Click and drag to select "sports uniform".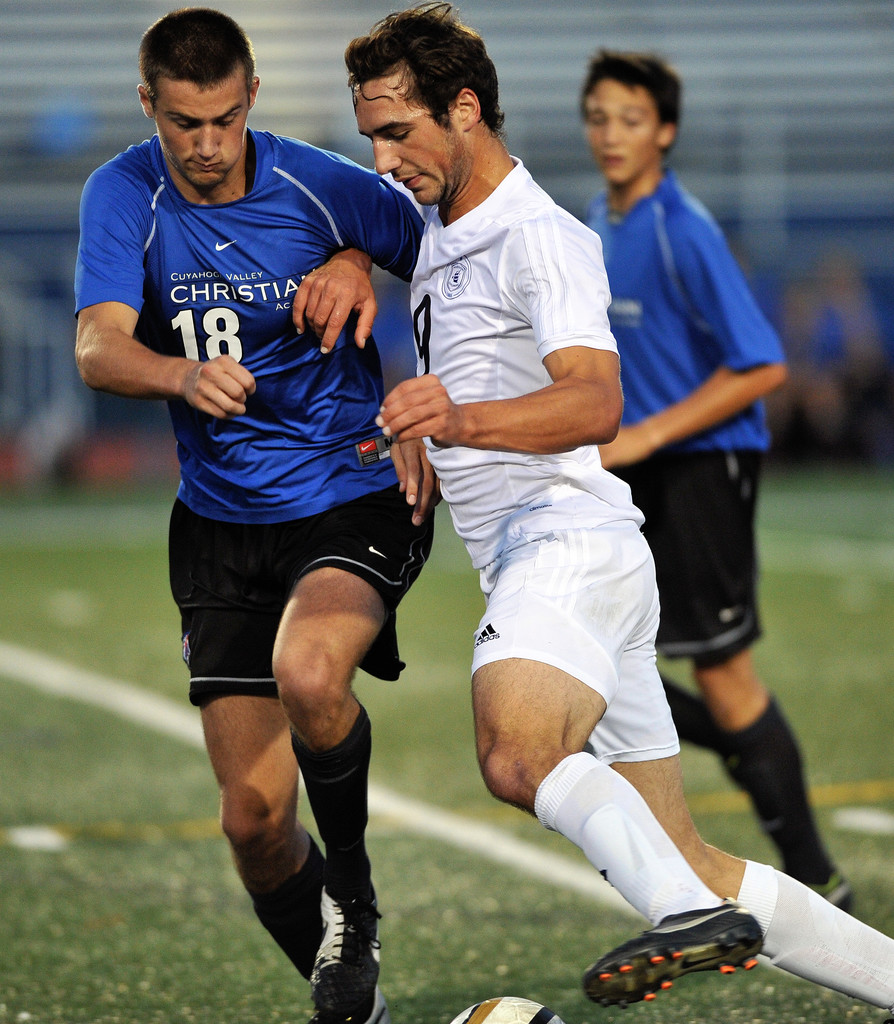
Selection: Rect(576, 166, 854, 913).
